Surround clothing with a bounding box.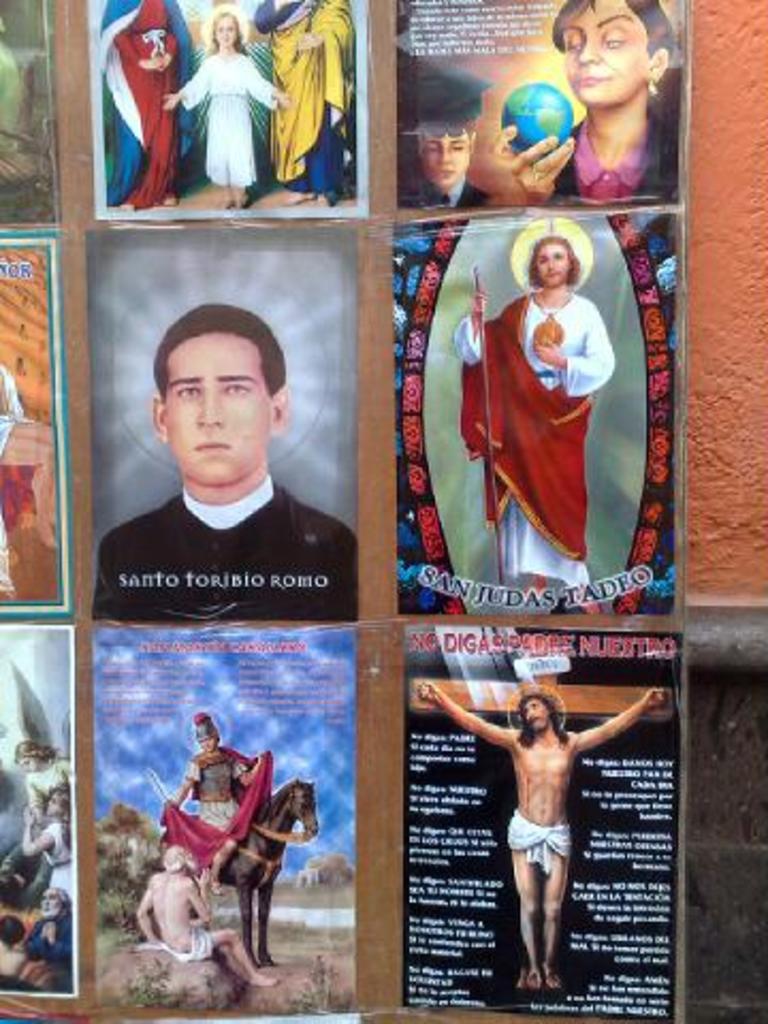
bbox=(134, 911, 213, 969).
